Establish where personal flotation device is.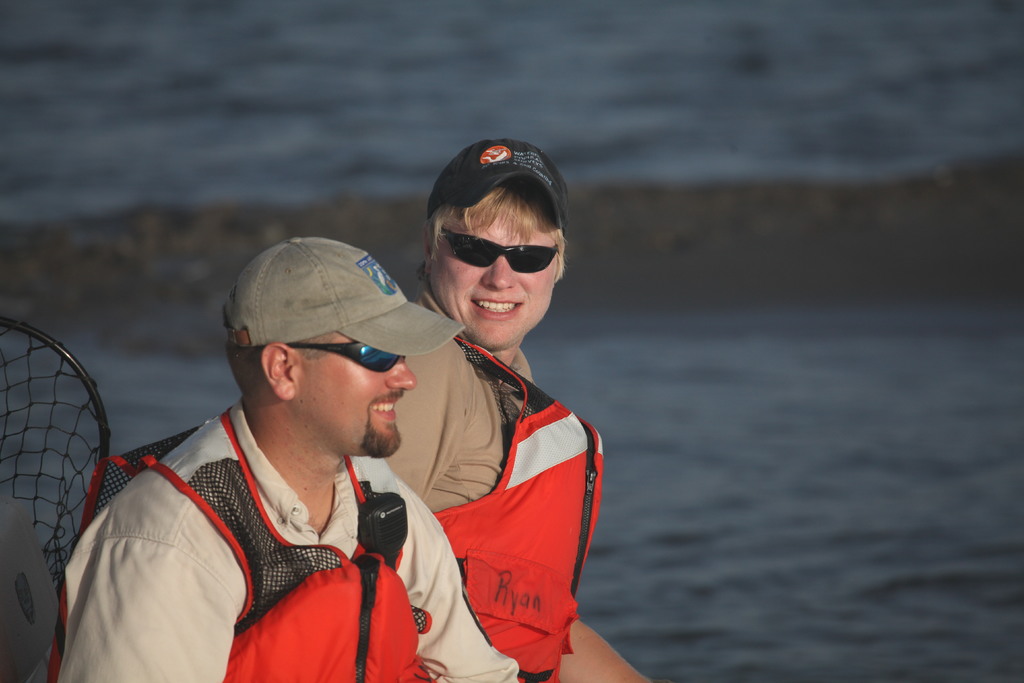
Established at bbox=(56, 404, 437, 682).
